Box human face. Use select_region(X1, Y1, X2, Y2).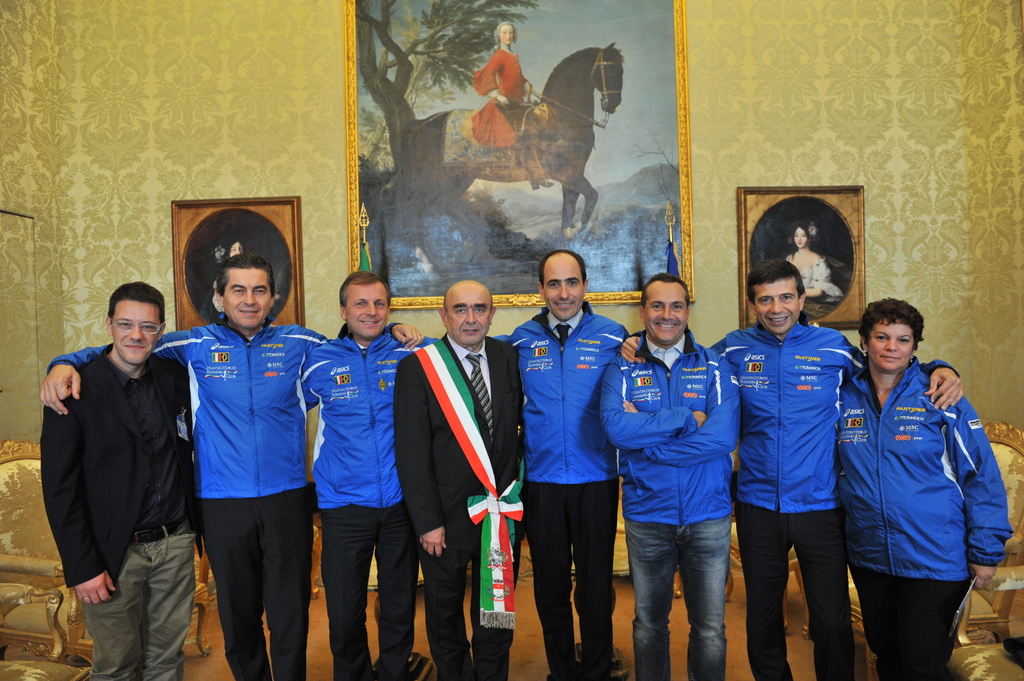
select_region(795, 228, 806, 247).
